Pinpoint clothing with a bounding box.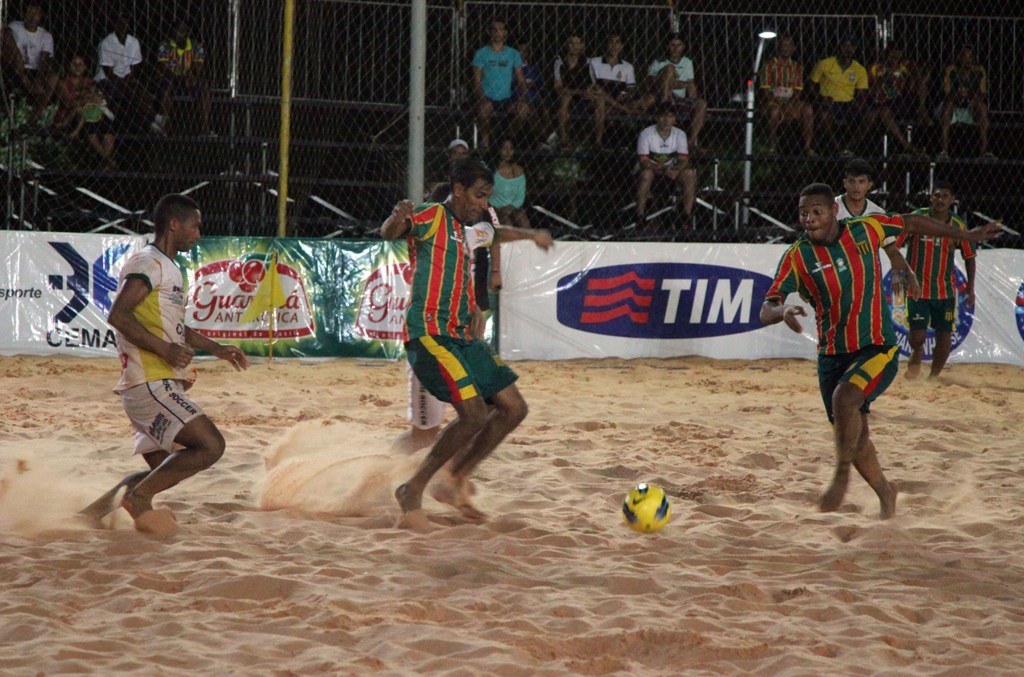
(x1=807, y1=57, x2=872, y2=119).
